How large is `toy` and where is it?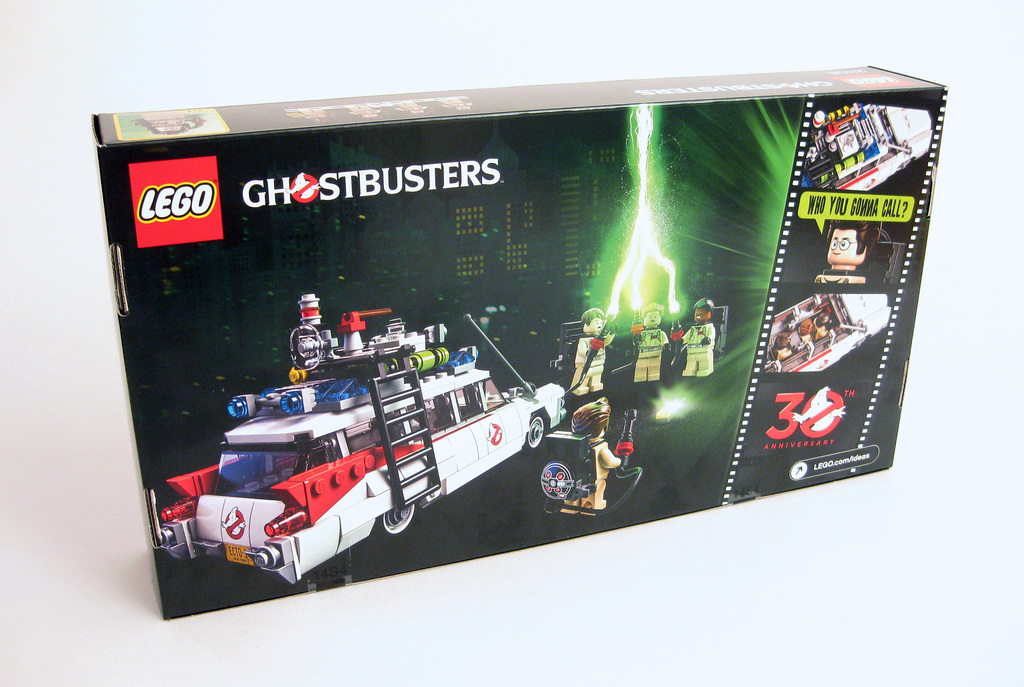
Bounding box: bbox=(180, 303, 591, 587).
